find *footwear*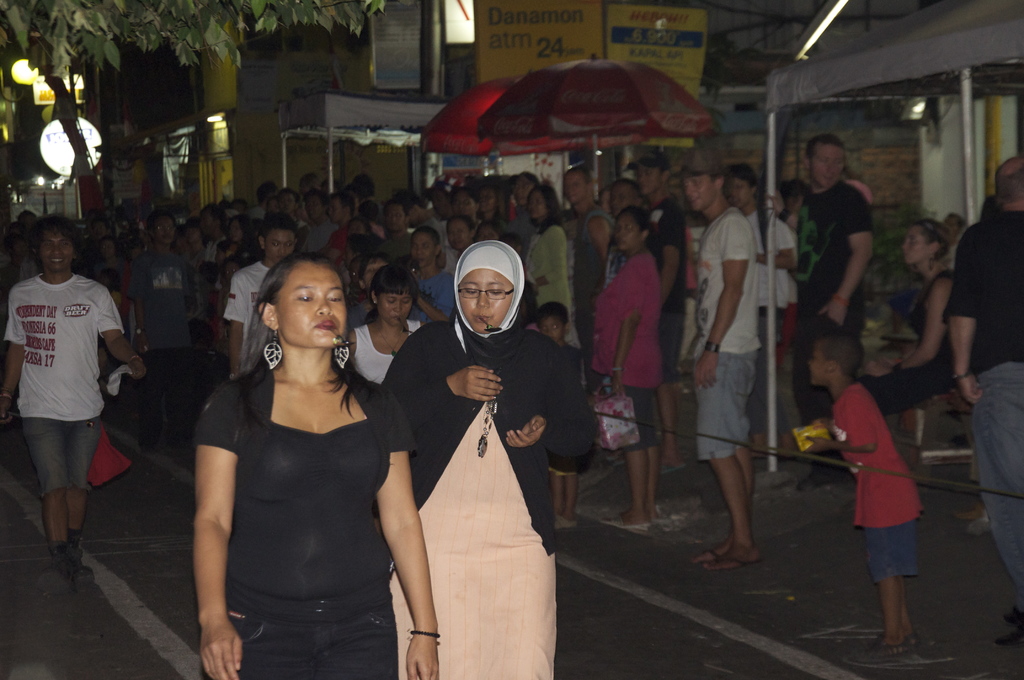
region(76, 550, 96, 592)
